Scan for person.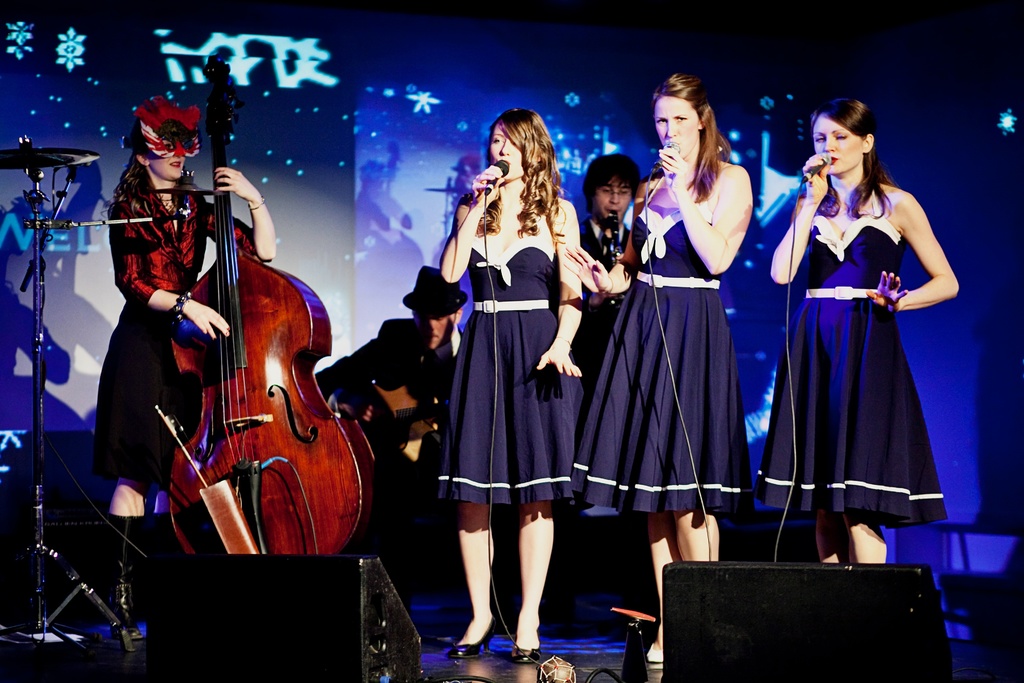
Scan result: {"left": 572, "top": 152, "right": 646, "bottom": 393}.
